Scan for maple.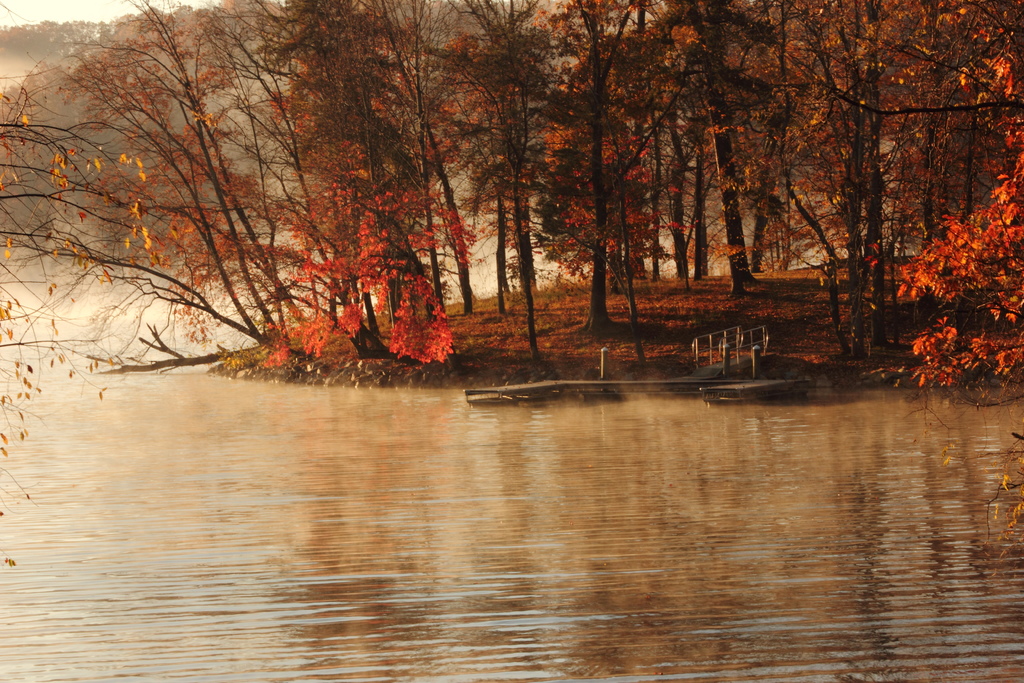
Scan result: <box>0,80,164,568</box>.
